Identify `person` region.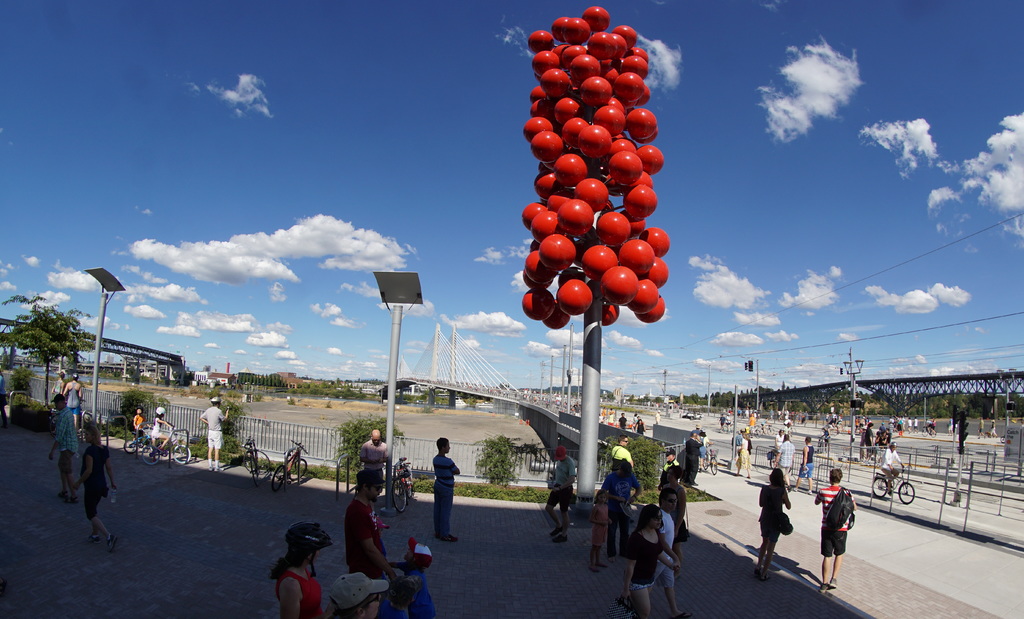
Region: locate(757, 469, 792, 578).
